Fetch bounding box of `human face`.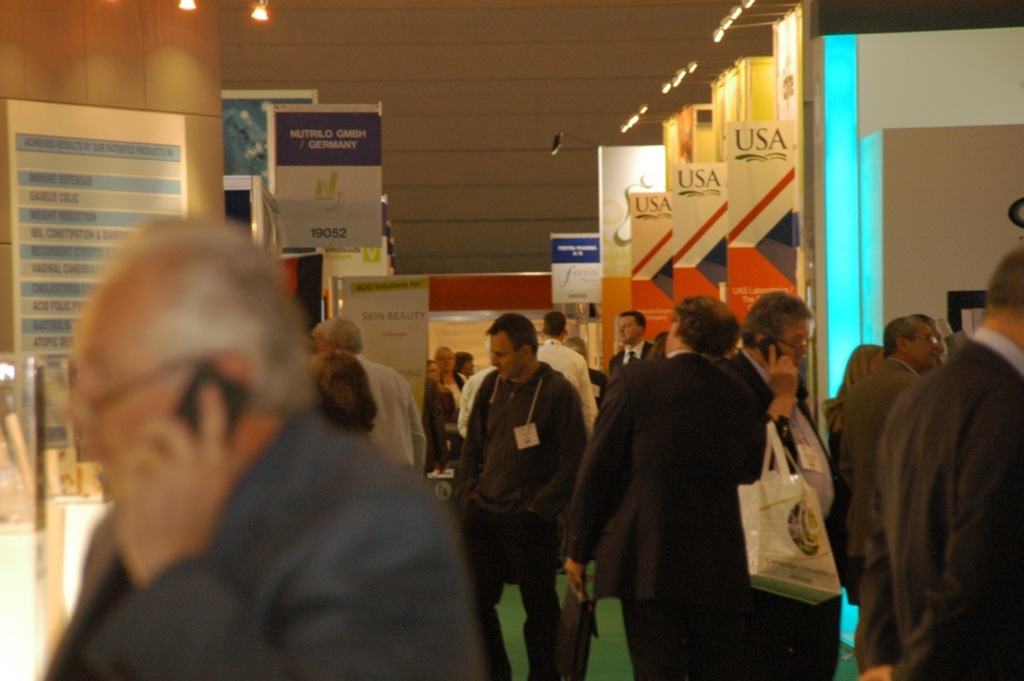
Bbox: 486, 329, 521, 383.
